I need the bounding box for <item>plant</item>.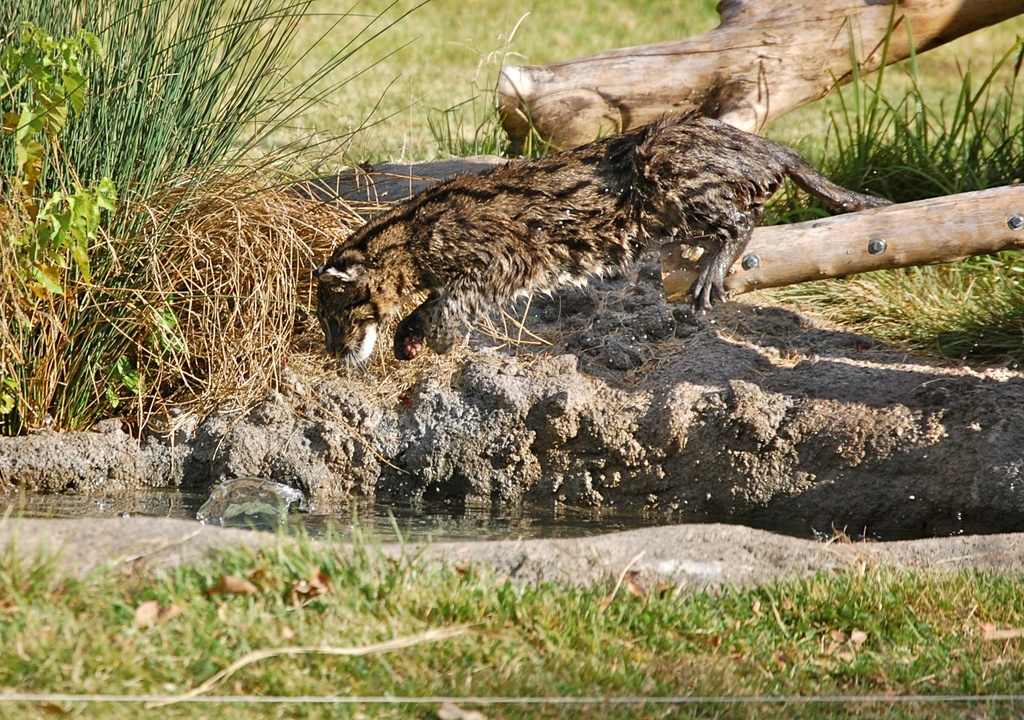
Here it is: [770,0,1023,223].
